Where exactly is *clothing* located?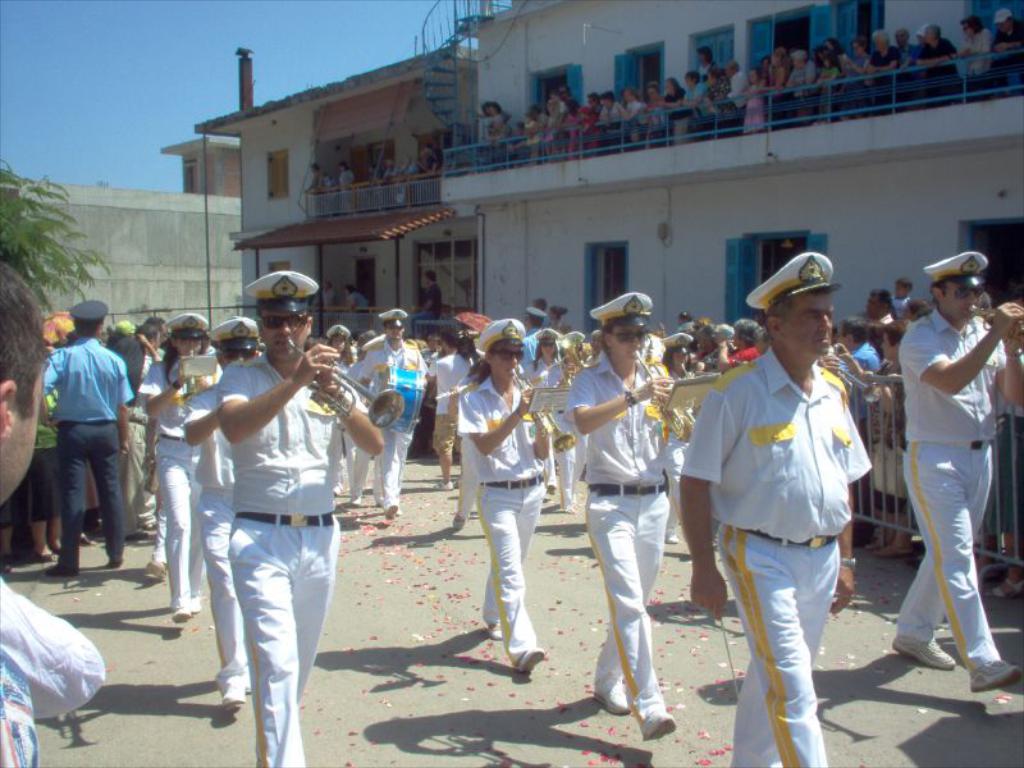
Its bounding box is bbox=(689, 83, 717, 123).
